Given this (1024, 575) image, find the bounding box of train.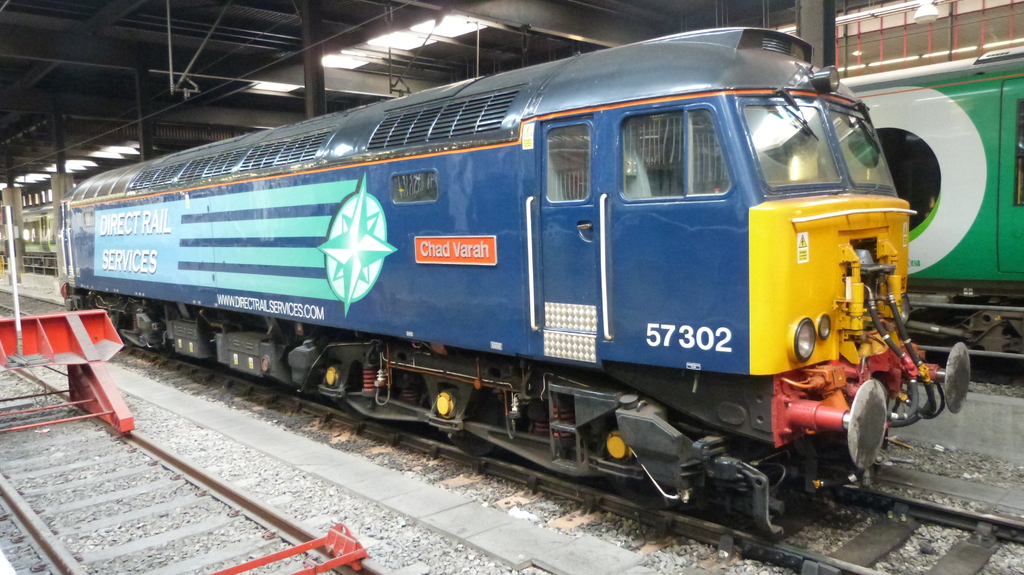
<region>48, 13, 980, 544</region>.
